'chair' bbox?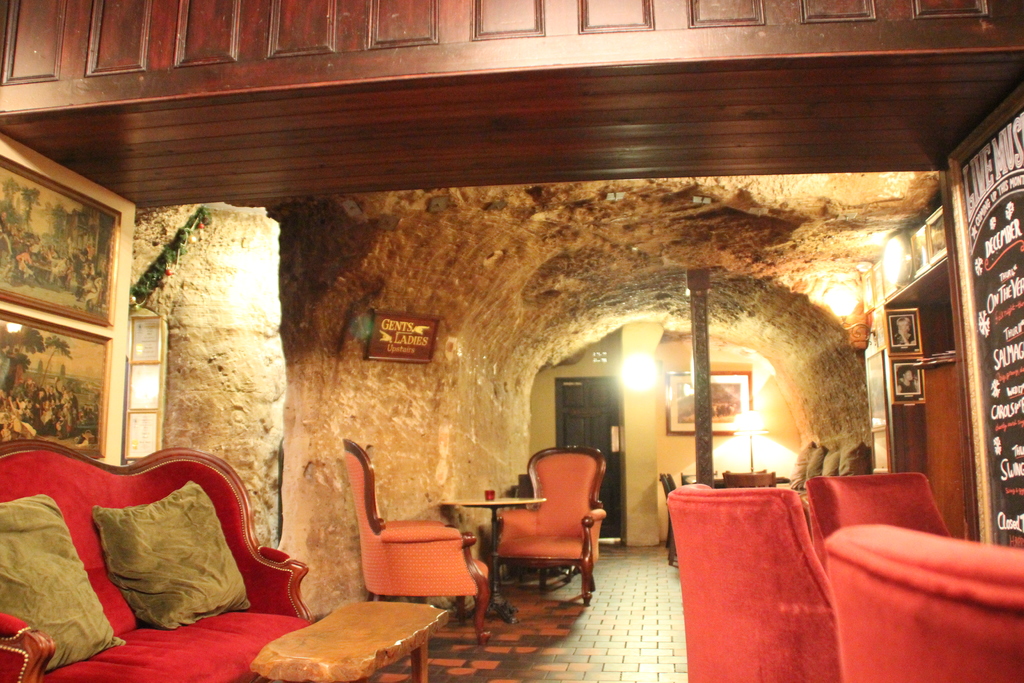
left=481, top=447, right=604, bottom=638
